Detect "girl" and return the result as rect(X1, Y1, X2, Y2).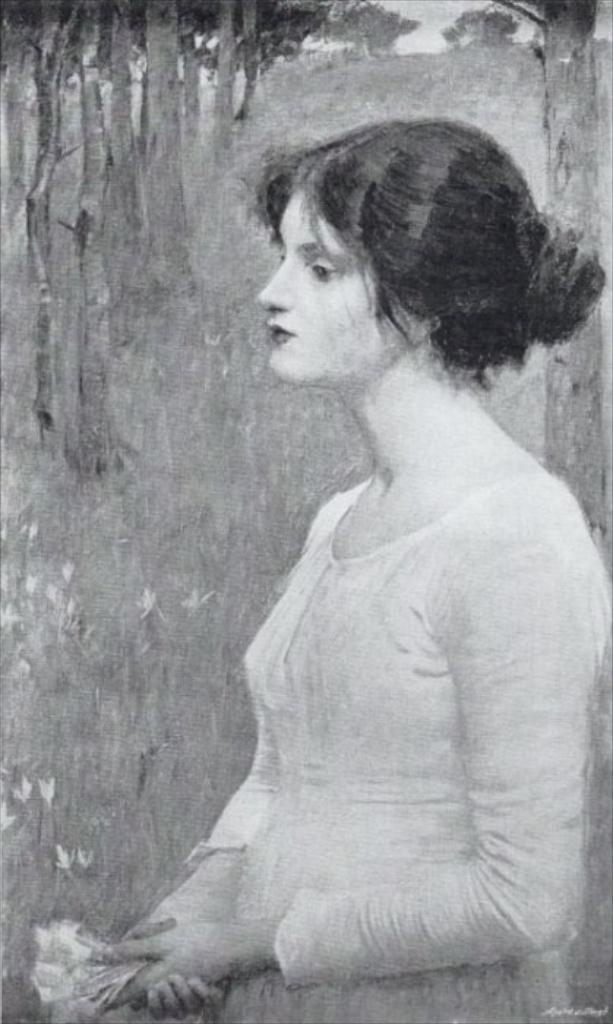
rect(105, 113, 612, 1023).
